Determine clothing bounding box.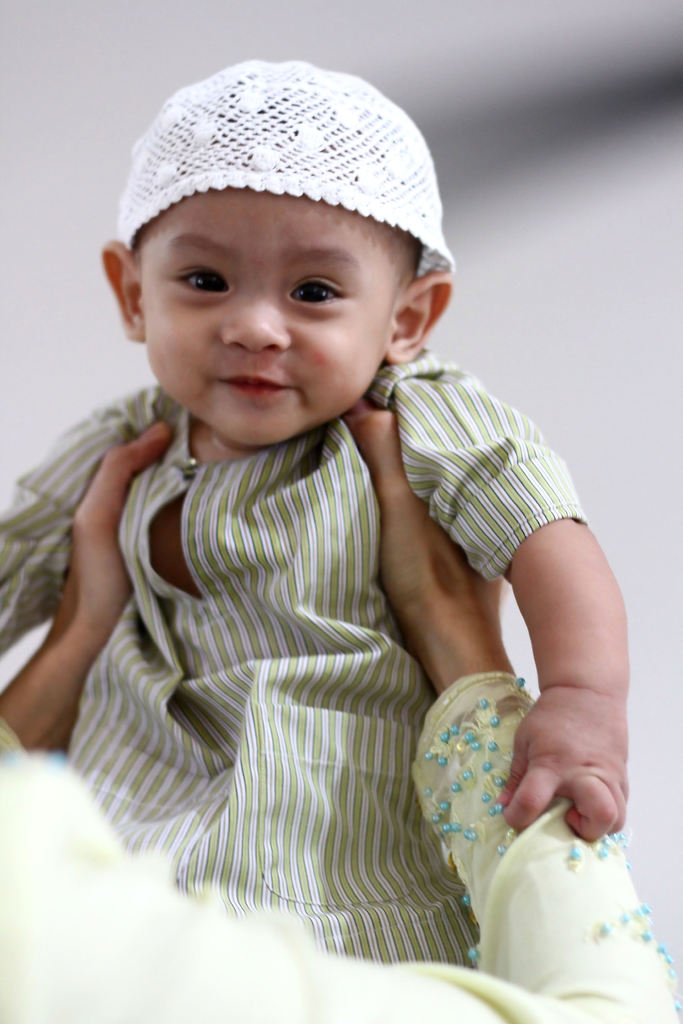
Determined: [0, 346, 583, 970].
